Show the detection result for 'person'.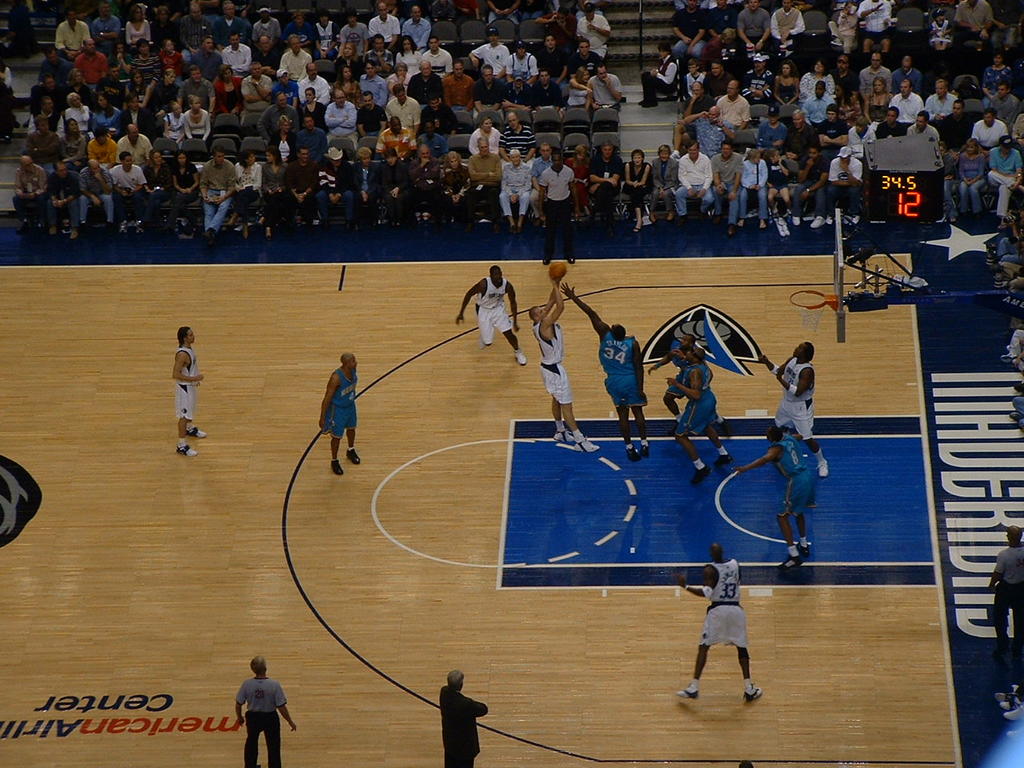
(x1=378, y1=146, x2=410, y2=226).
